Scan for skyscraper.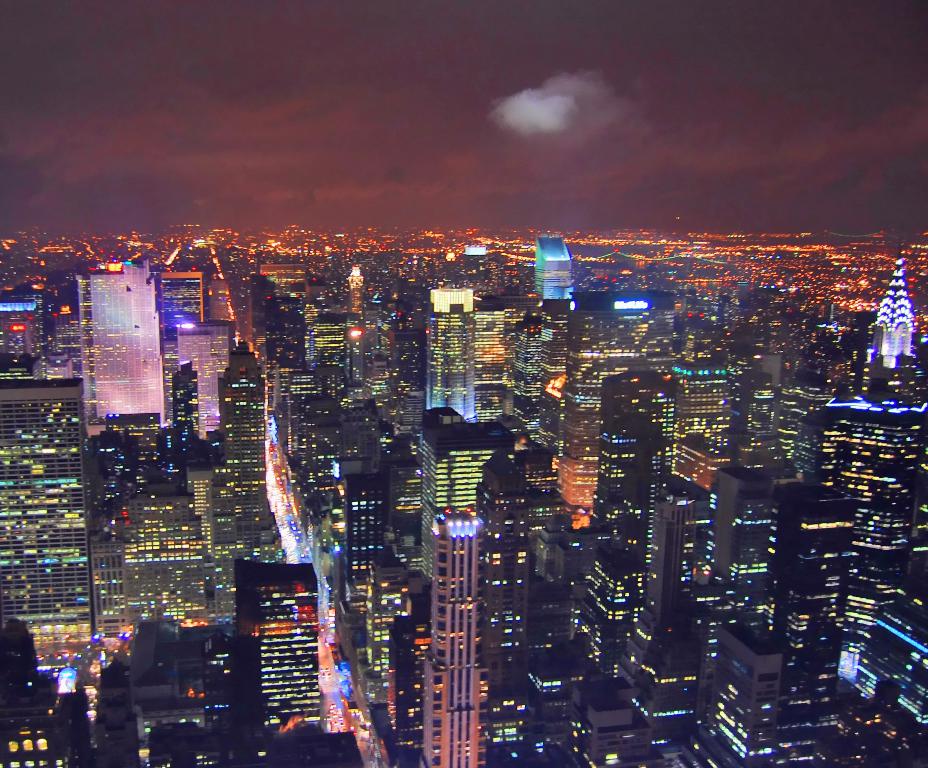
Scan result: crop(622, 478, 722, 702).
